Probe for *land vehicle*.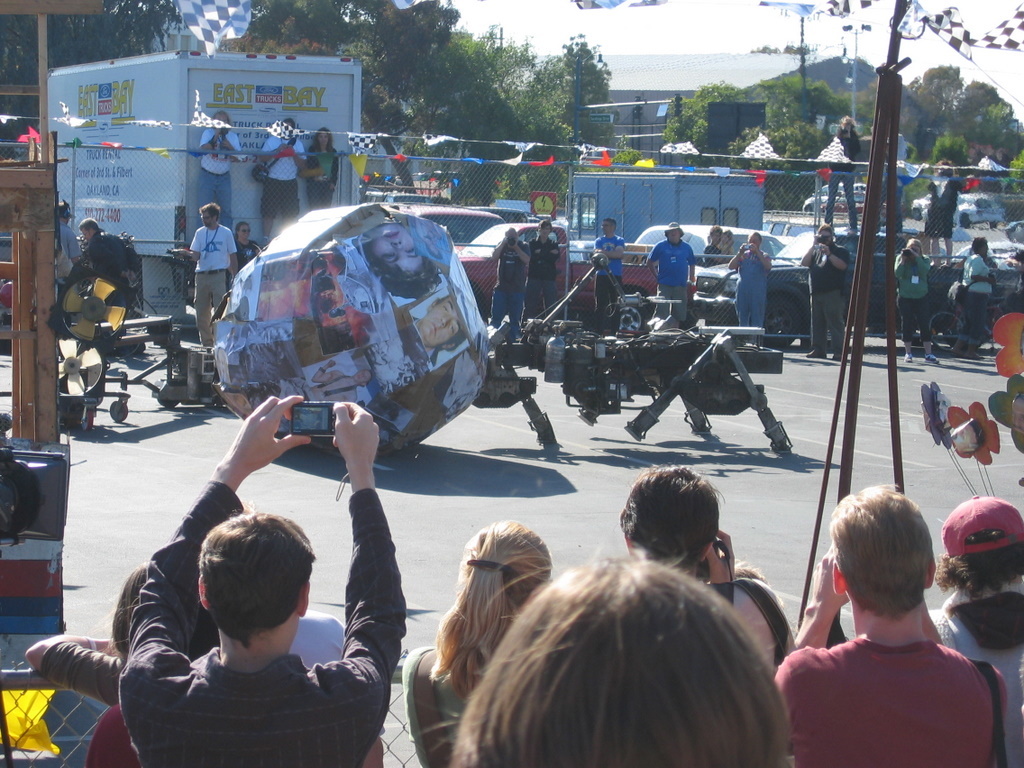
Probe result: bbox(1003, 218, 1023, 245).
